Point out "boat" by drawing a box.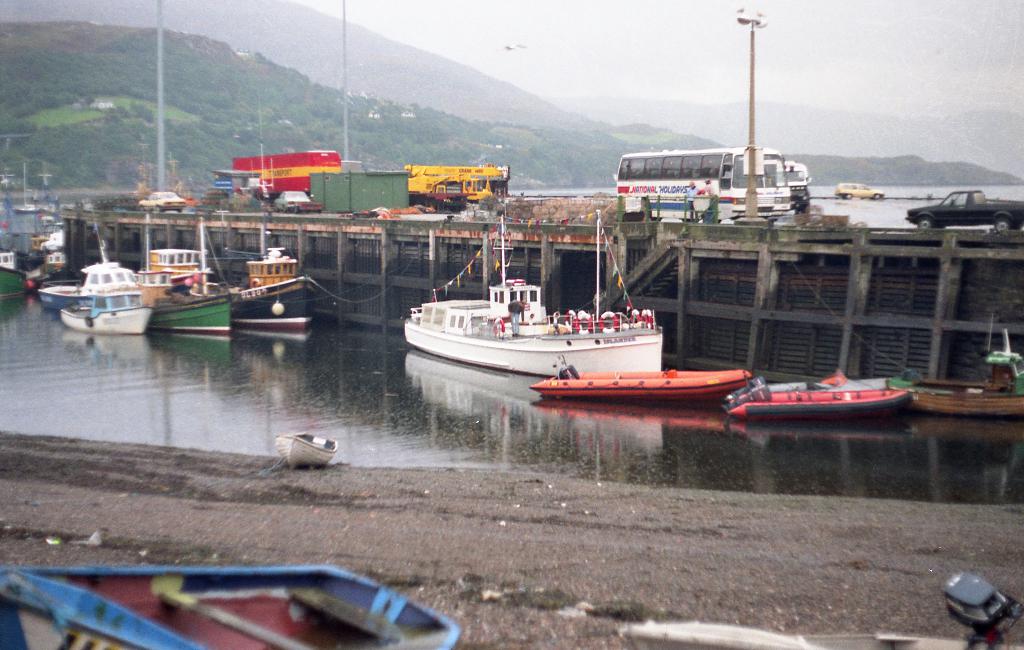
pyautogui.locateOnScreen(0, 555, 468, 649).
